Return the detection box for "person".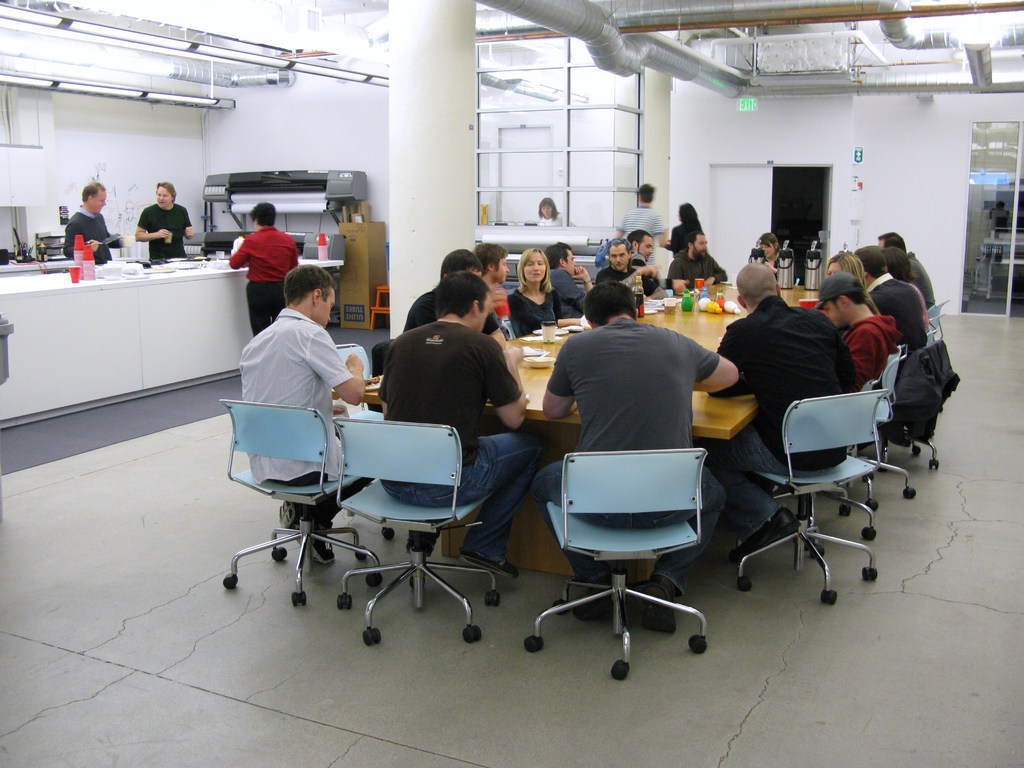
[x1=705, y1=264, x2=870, y2=562].
